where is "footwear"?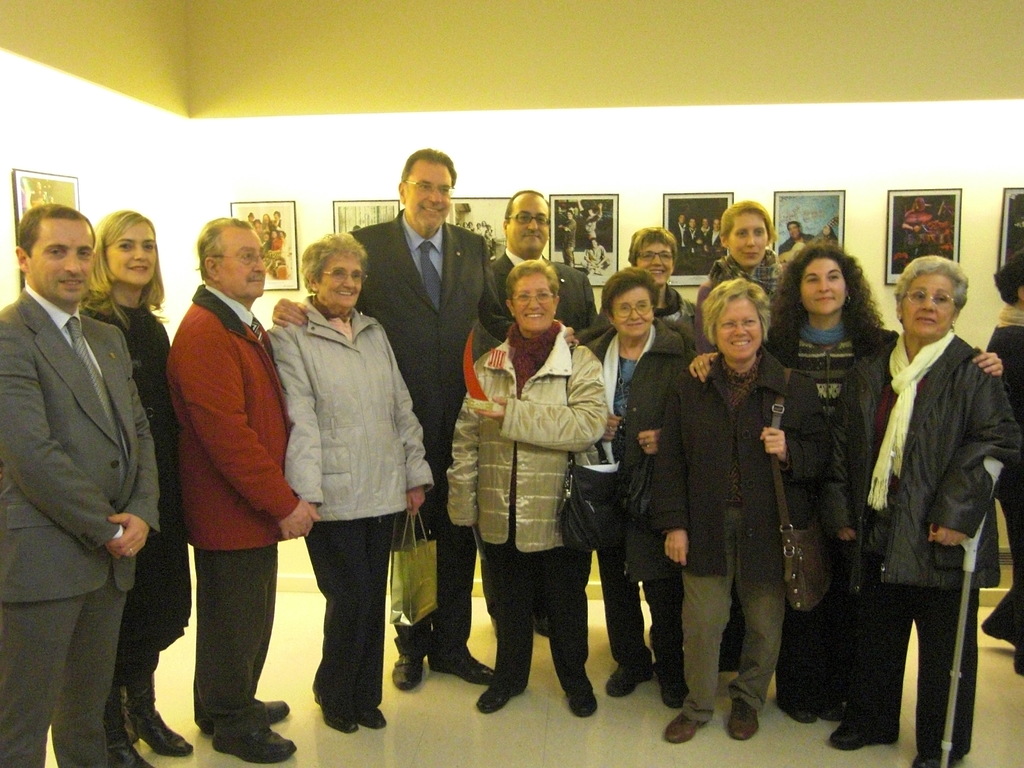
<bbox>310, 683, 356, 733</bbox>.
